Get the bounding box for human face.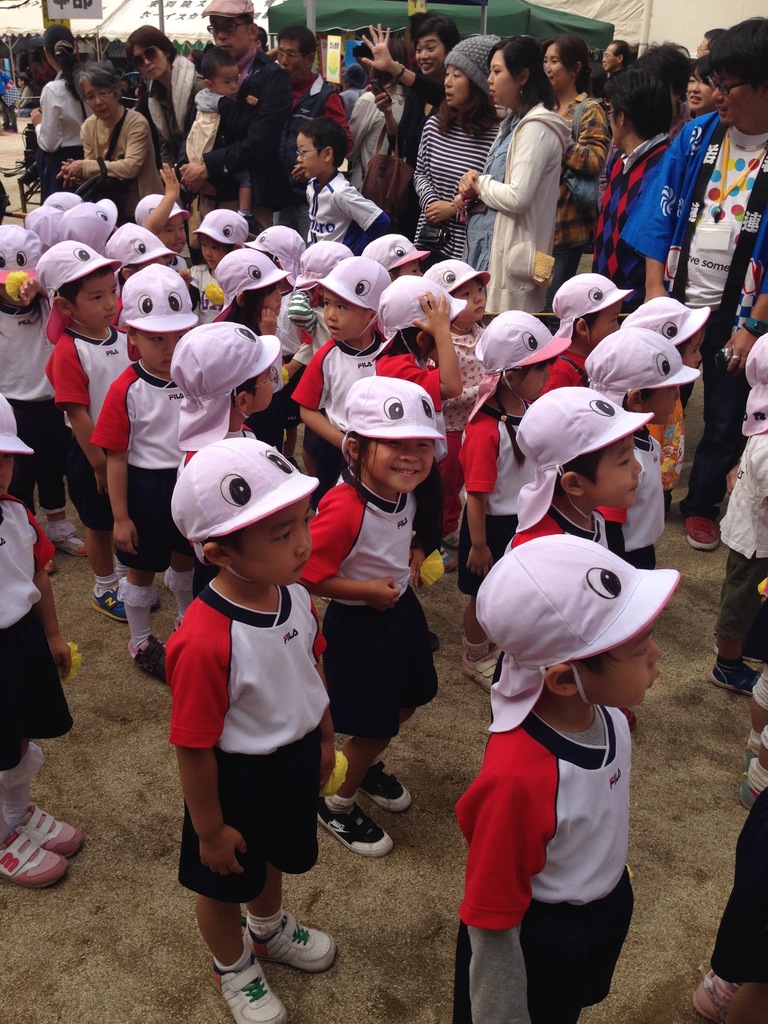
bbox(713, 68, 764, 127).
